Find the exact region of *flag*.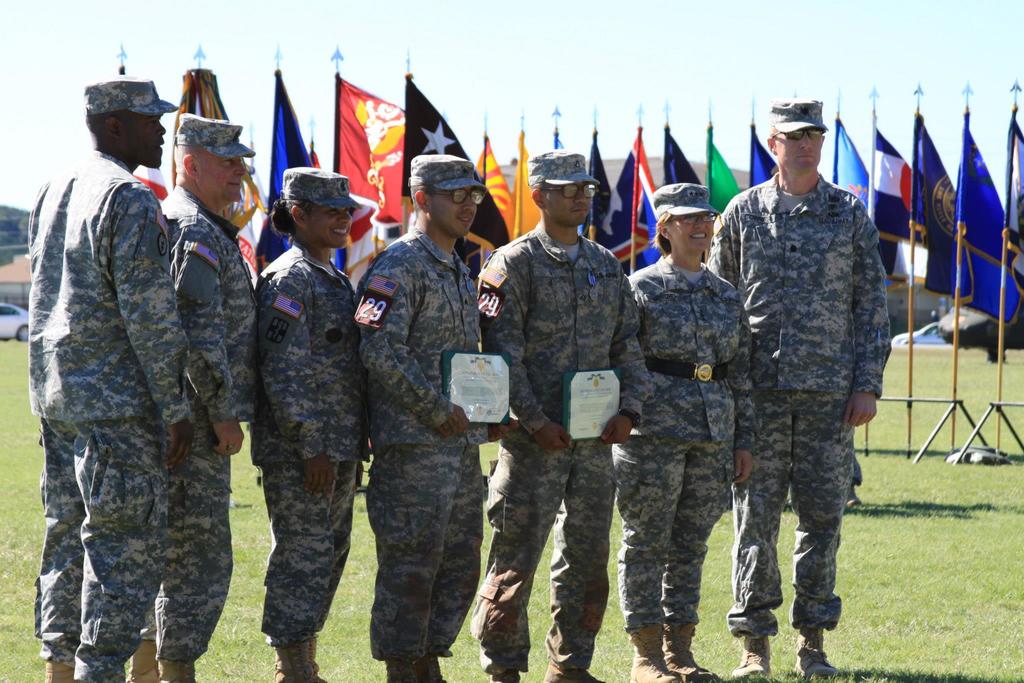
Exact region: left=554, top=129, right=563, bottom=147.
